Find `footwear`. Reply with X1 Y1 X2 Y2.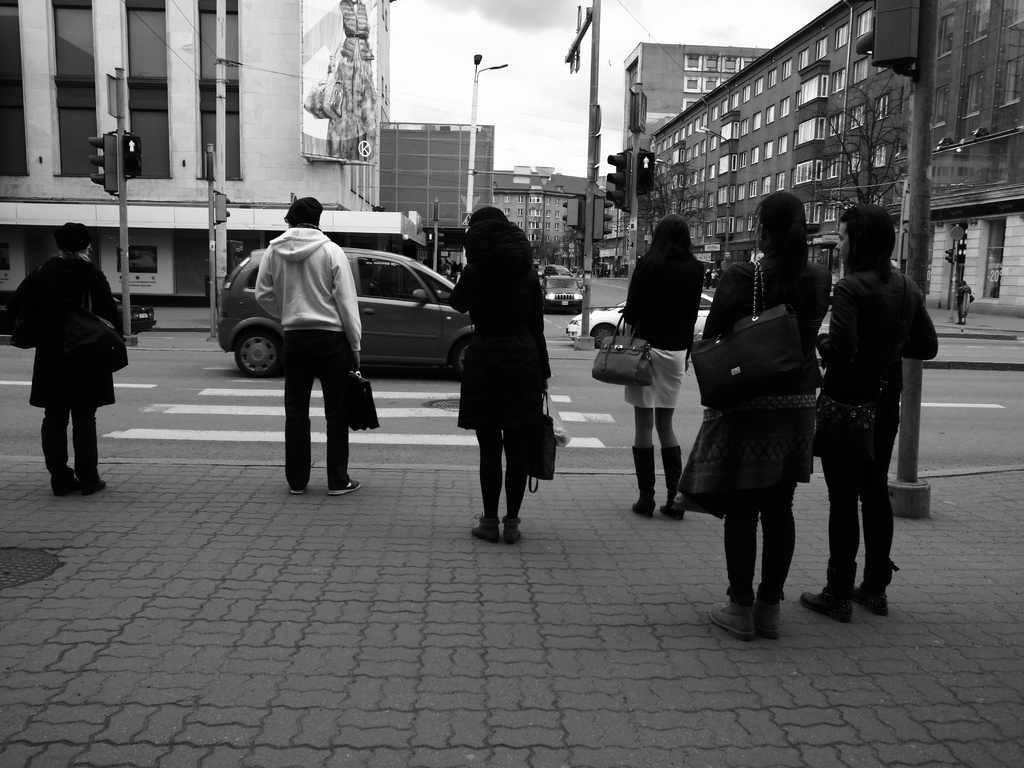
78 424 109 493.
